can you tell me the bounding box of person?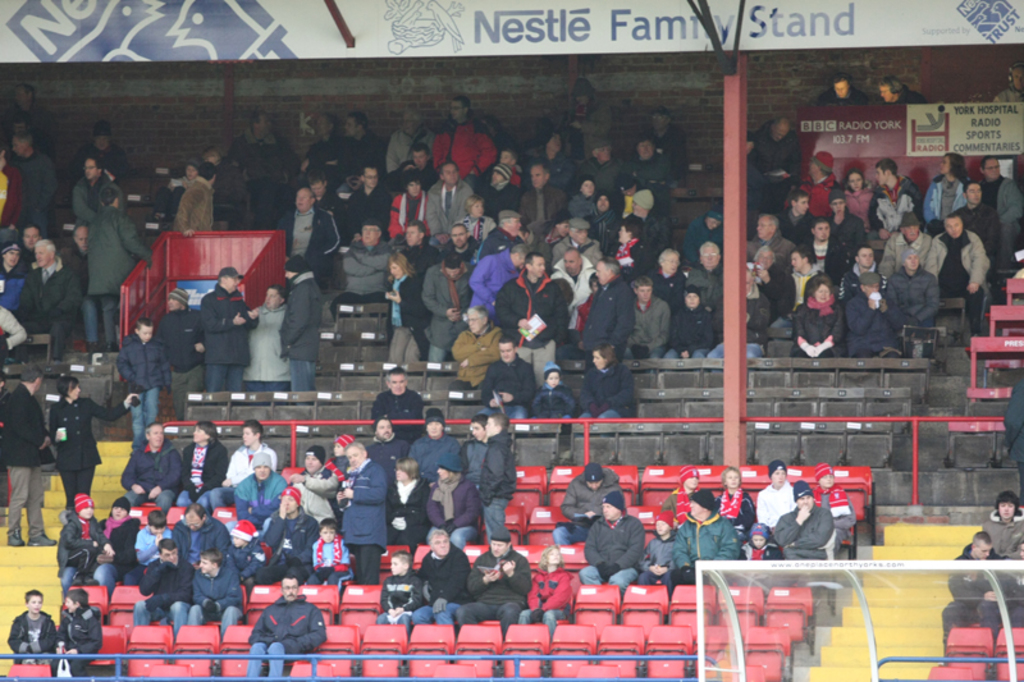
bbox(42, 578, 109, 681).
